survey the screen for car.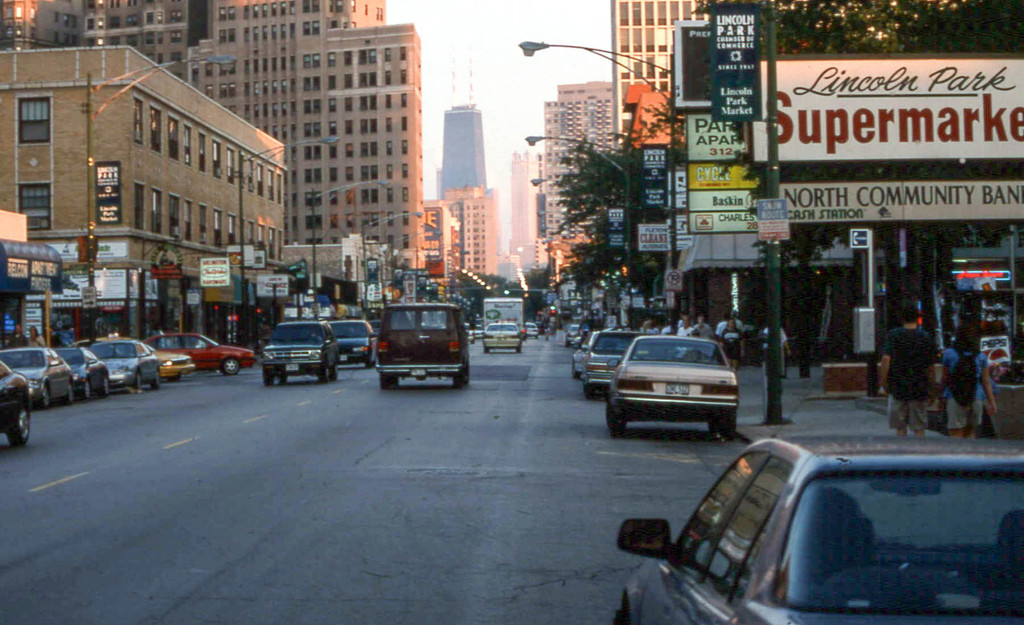
Survey found: bbox=(524, 319, 540, 337).
